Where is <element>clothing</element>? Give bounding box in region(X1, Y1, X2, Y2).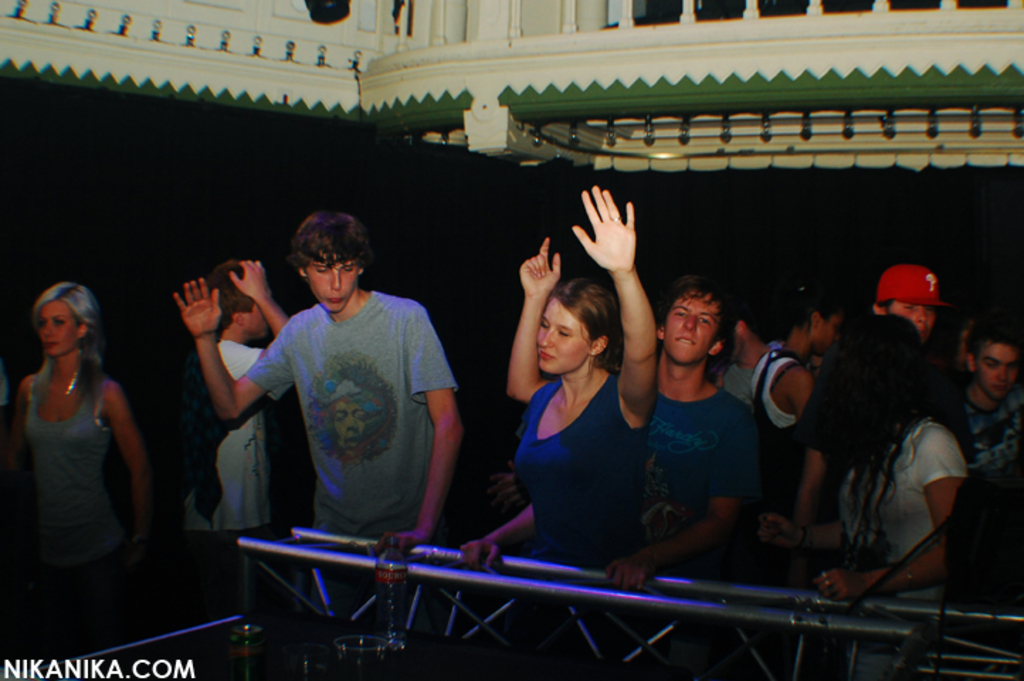
region(18, 329, 145, 583).
